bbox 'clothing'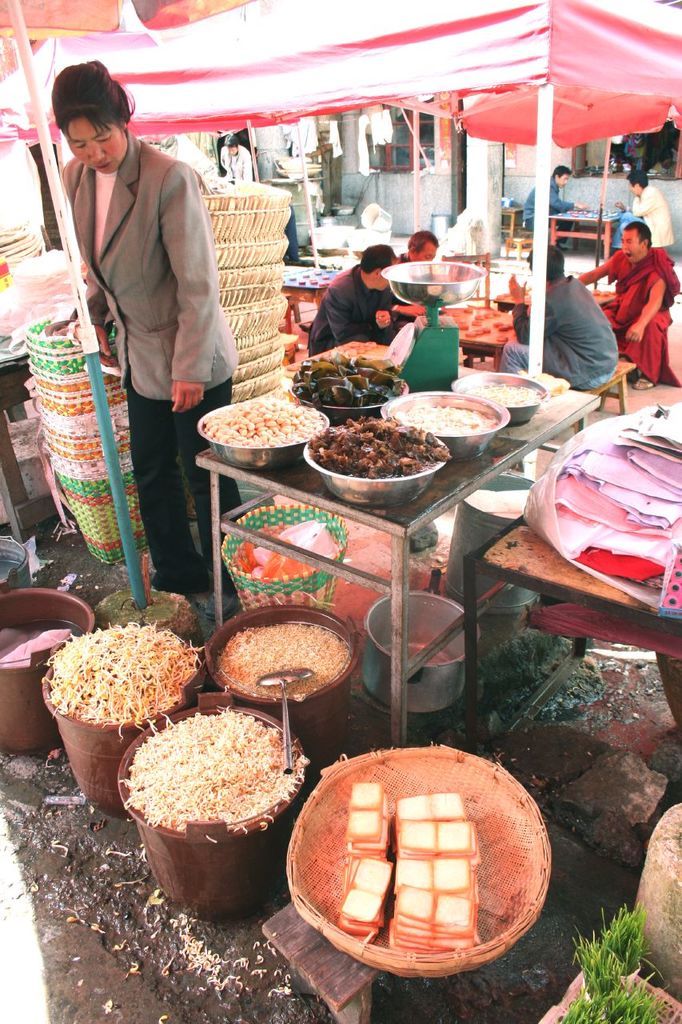
<region>522, 174, 575, 243</region>
